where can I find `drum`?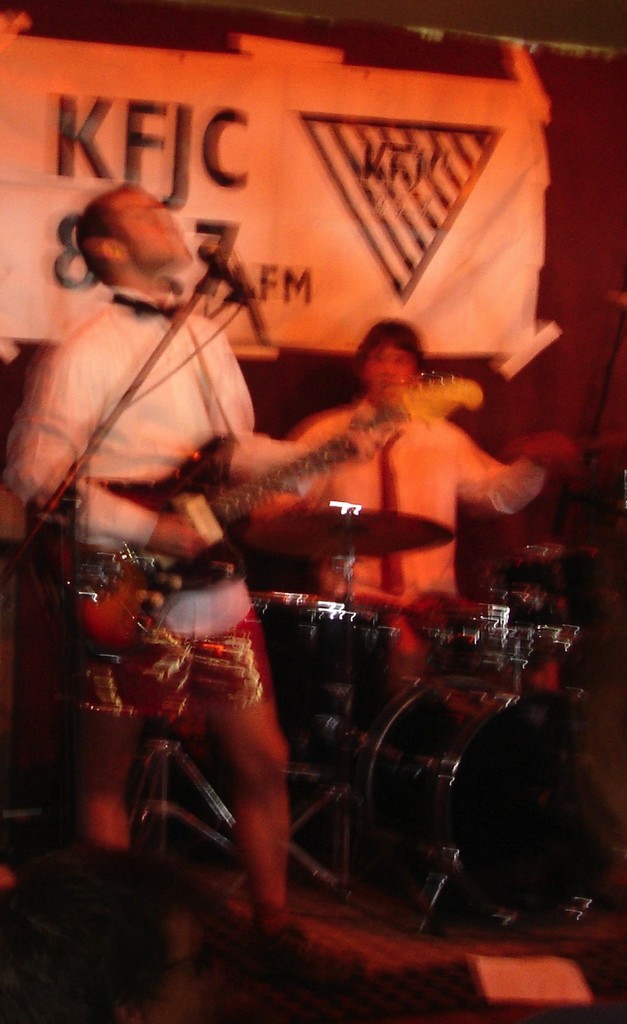
You can find it at box=[249, 592, 356, 752].
